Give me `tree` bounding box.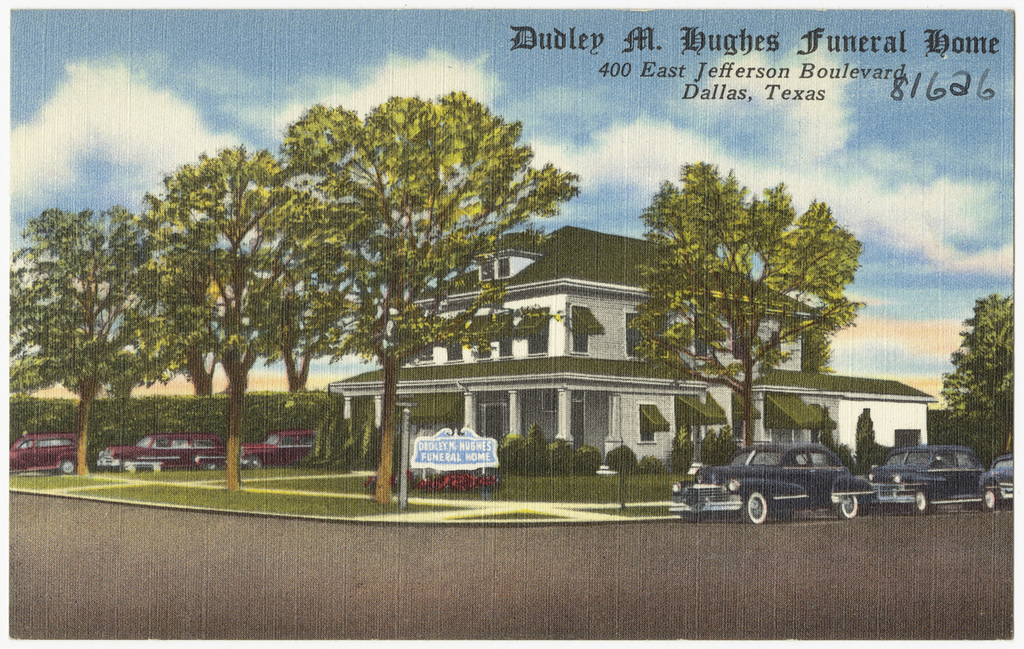
[160, 212, 257, 396].
